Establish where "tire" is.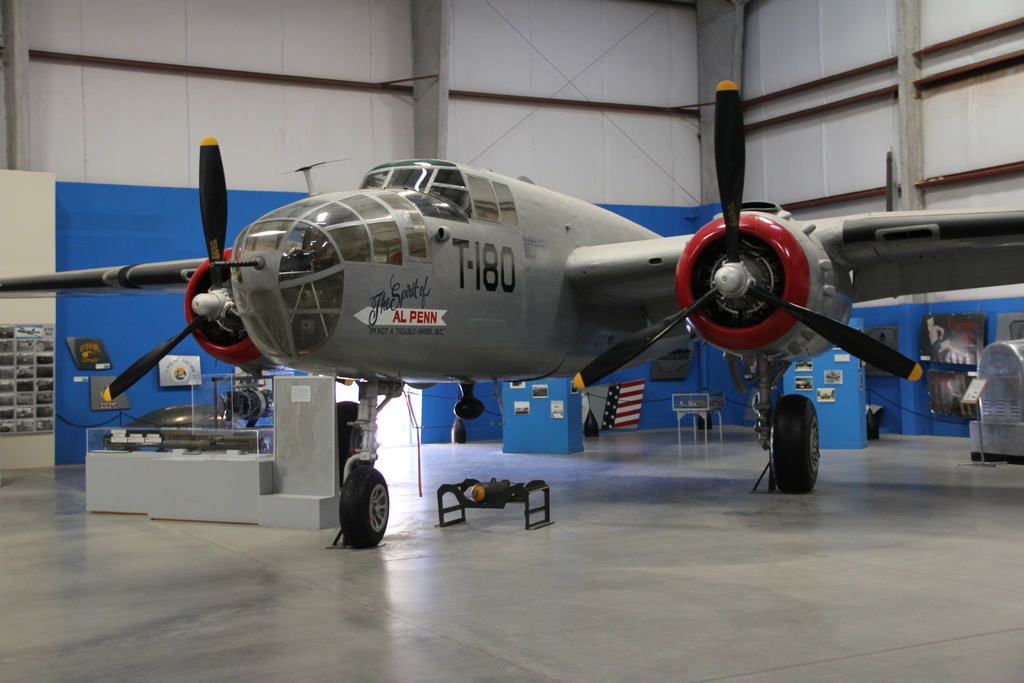
Established at x1=342 y1=466 x2=396 y2=552.
